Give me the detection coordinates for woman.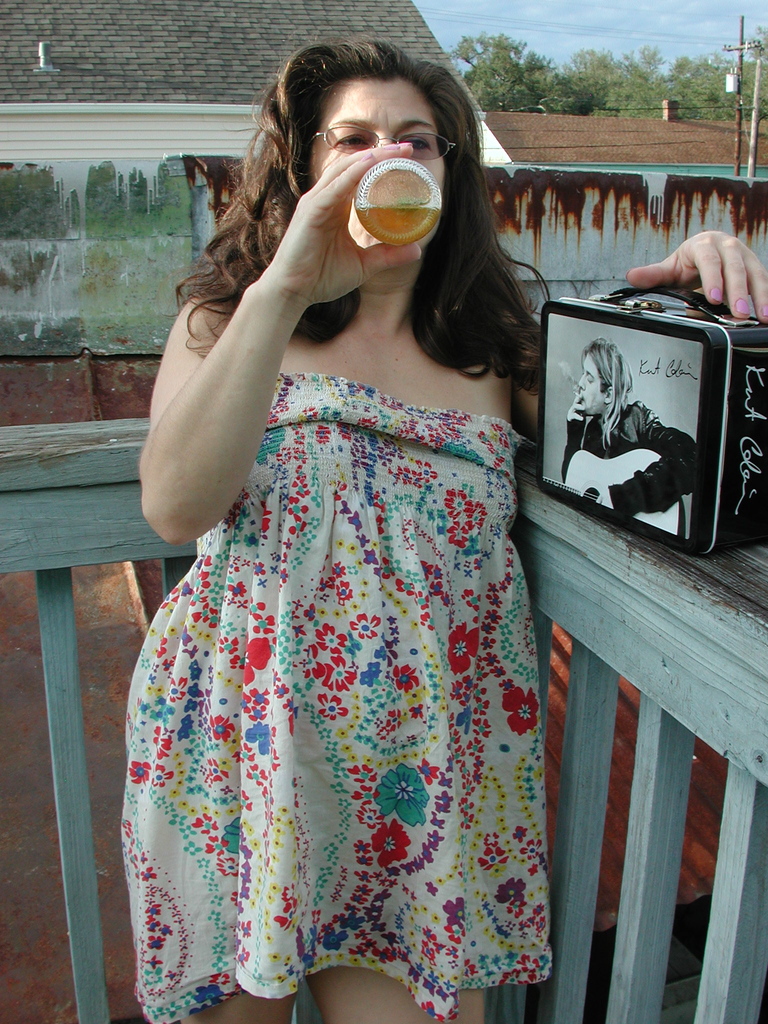
detection(99, 52, 661, 1009).
